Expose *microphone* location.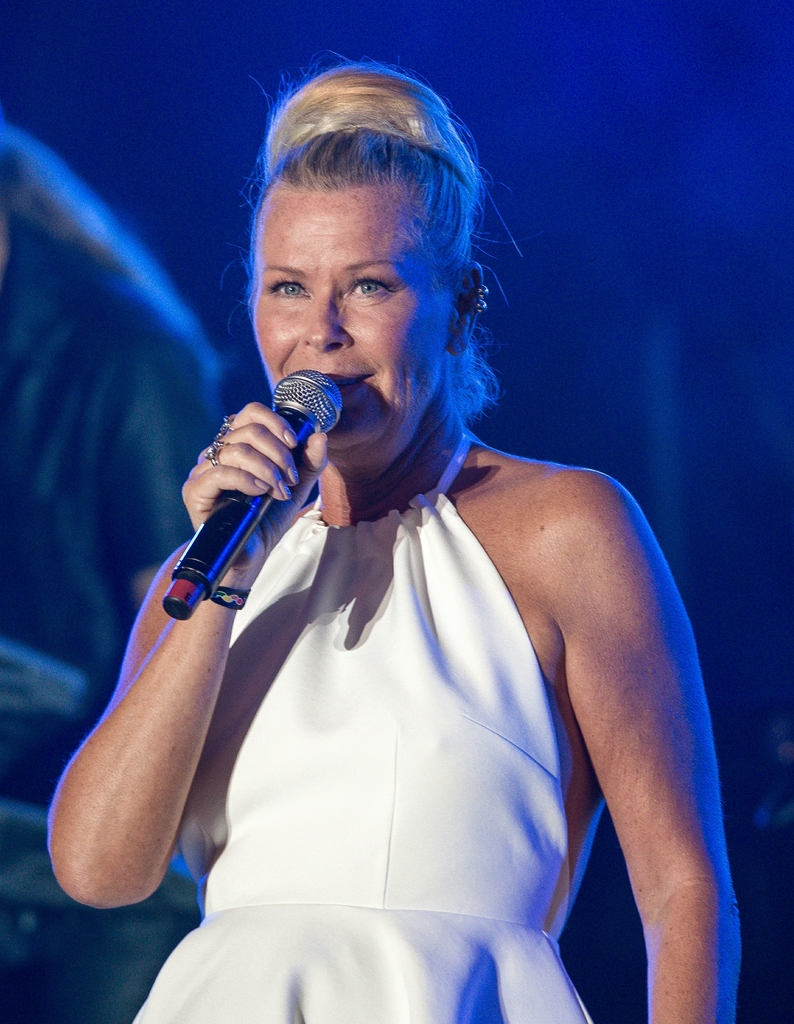
Exposed at 161/390/345/564.
